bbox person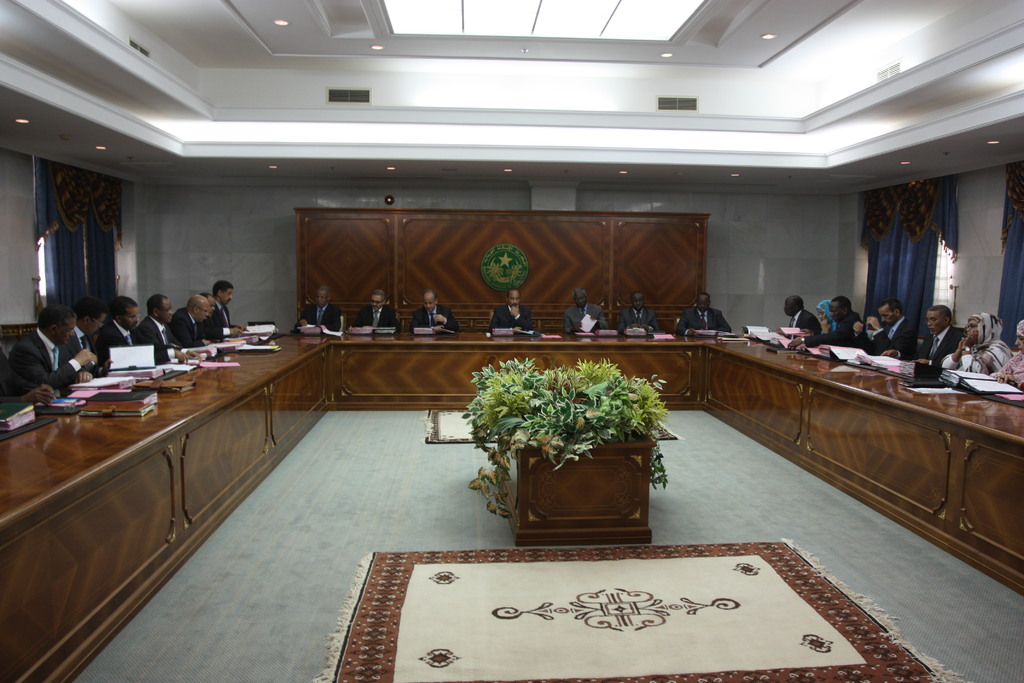
899 302 975 371
